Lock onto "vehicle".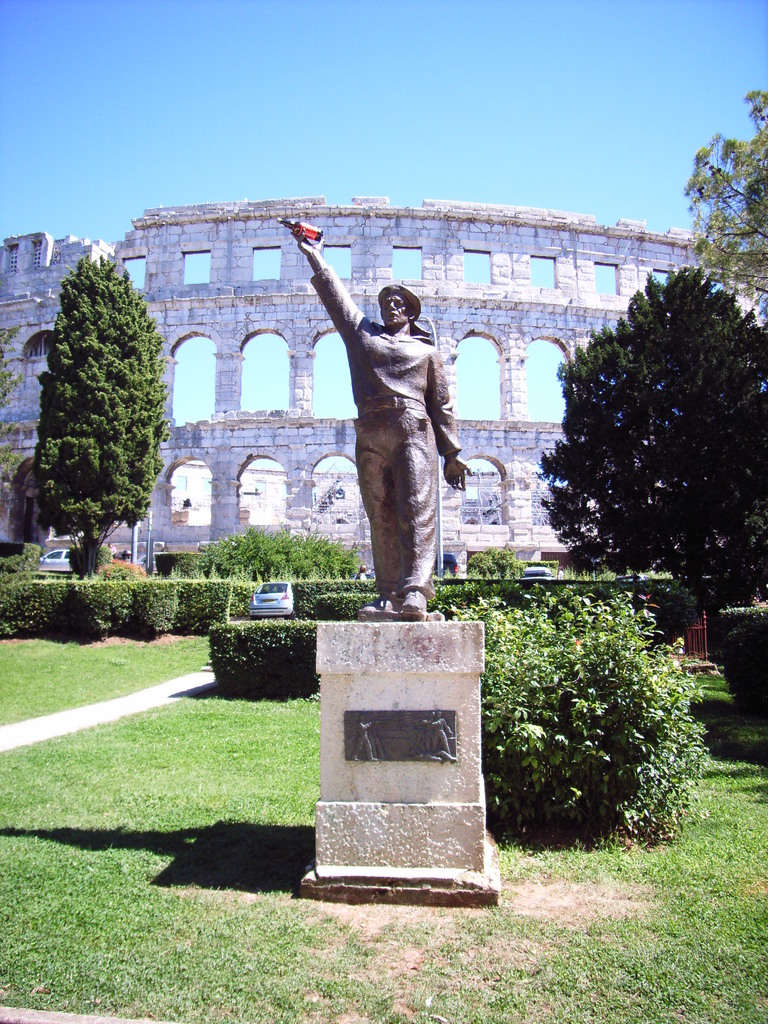
Locked: detection(35, 547, 70, 574).
